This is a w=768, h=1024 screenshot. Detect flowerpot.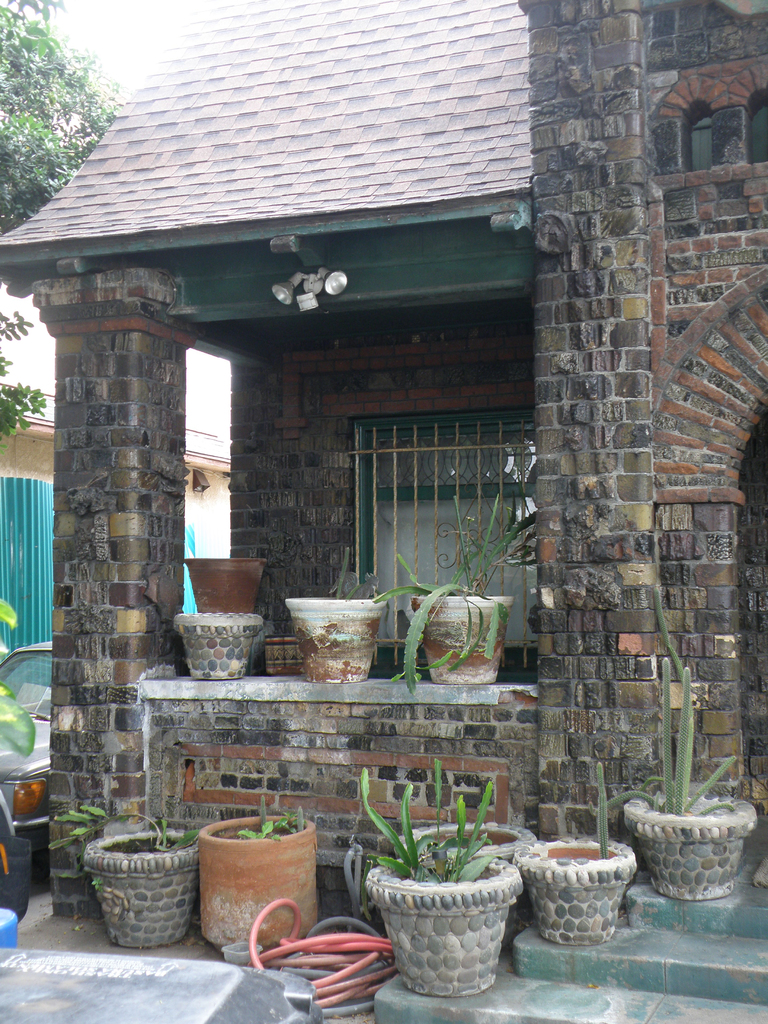
[196, 812, 317, 948].
